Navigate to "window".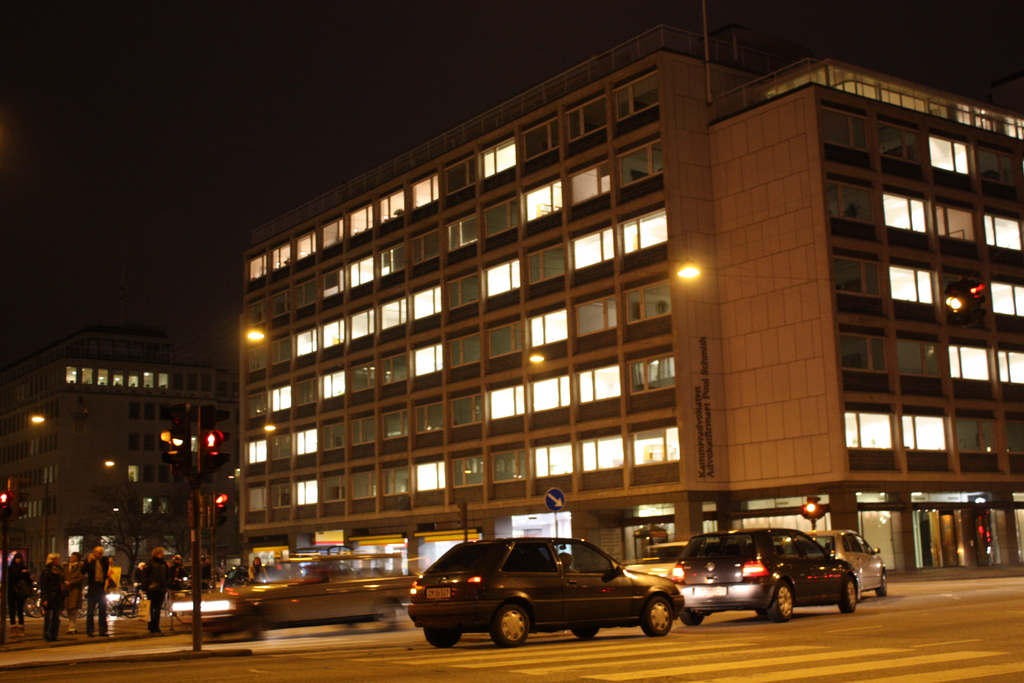
Navigation target: locate(902, 413, 950, 448).
